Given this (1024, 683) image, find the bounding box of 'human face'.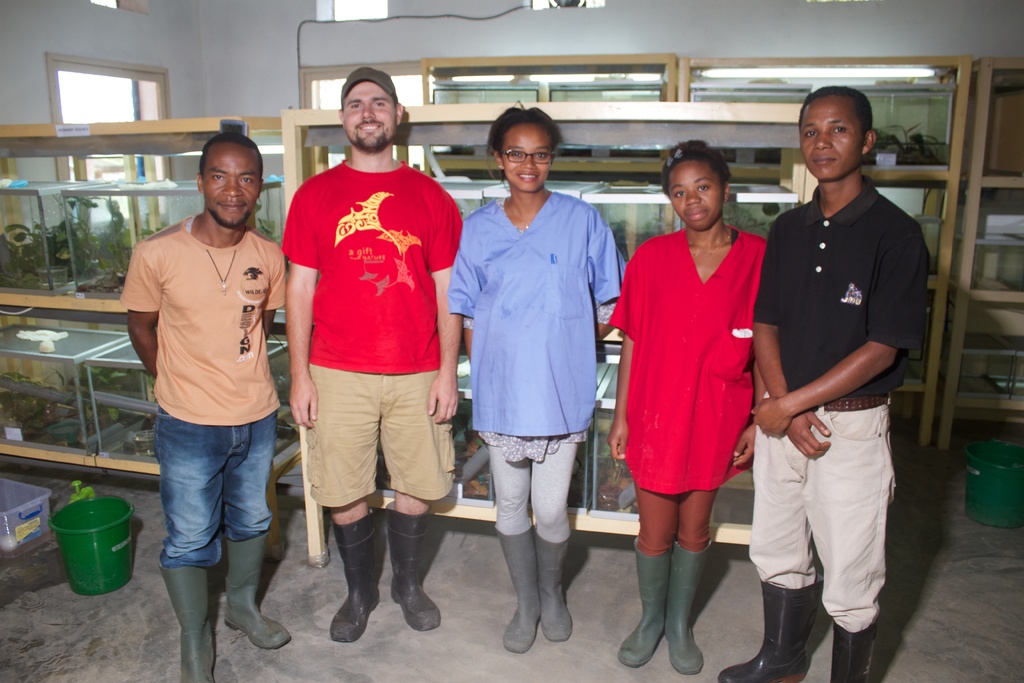
799/95/863/184.
